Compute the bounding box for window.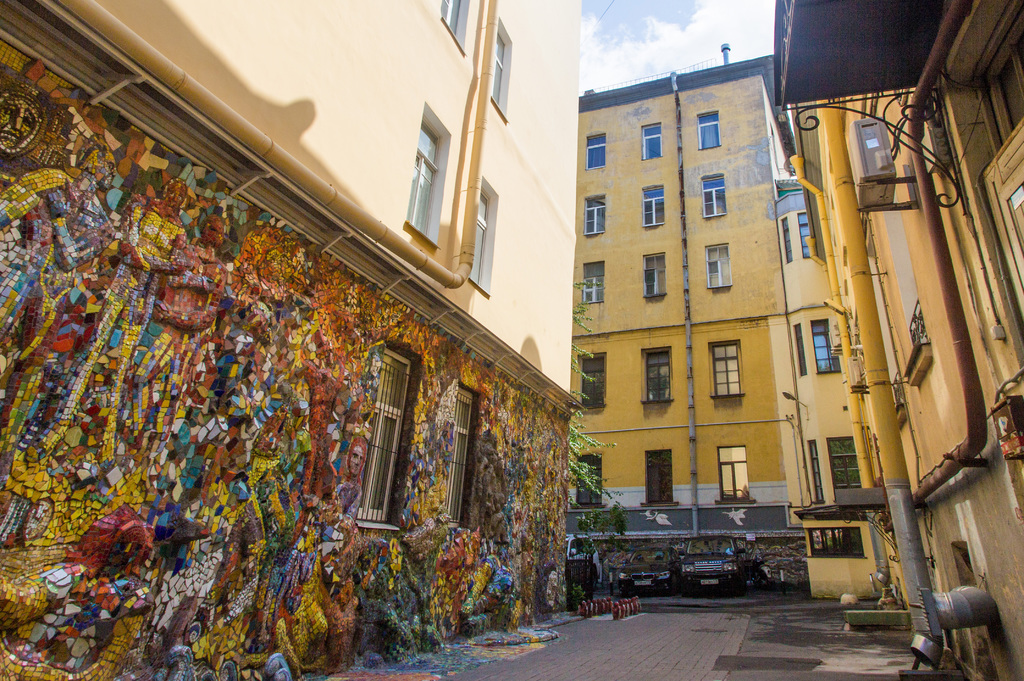
box=[638, 450, 676, 509].
